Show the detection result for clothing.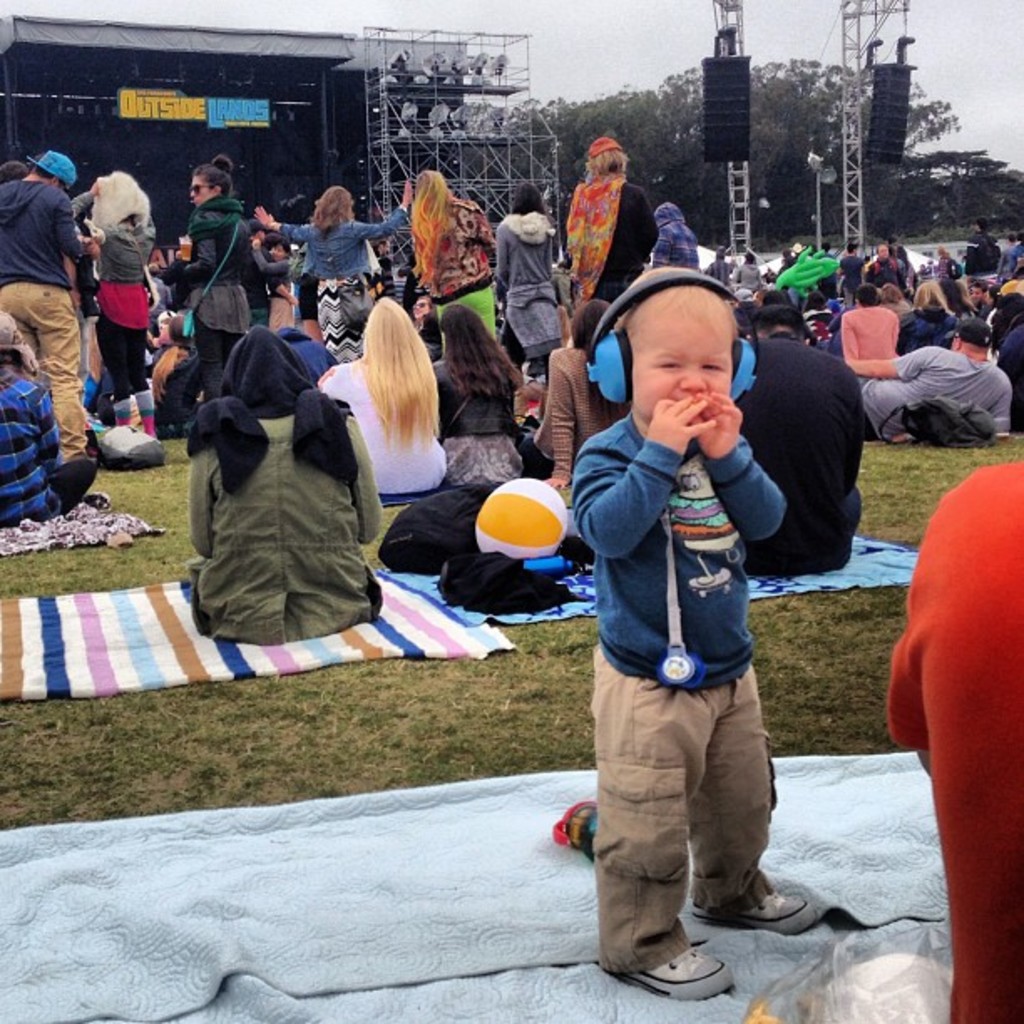
bbox(522, 340, 622, 479).
